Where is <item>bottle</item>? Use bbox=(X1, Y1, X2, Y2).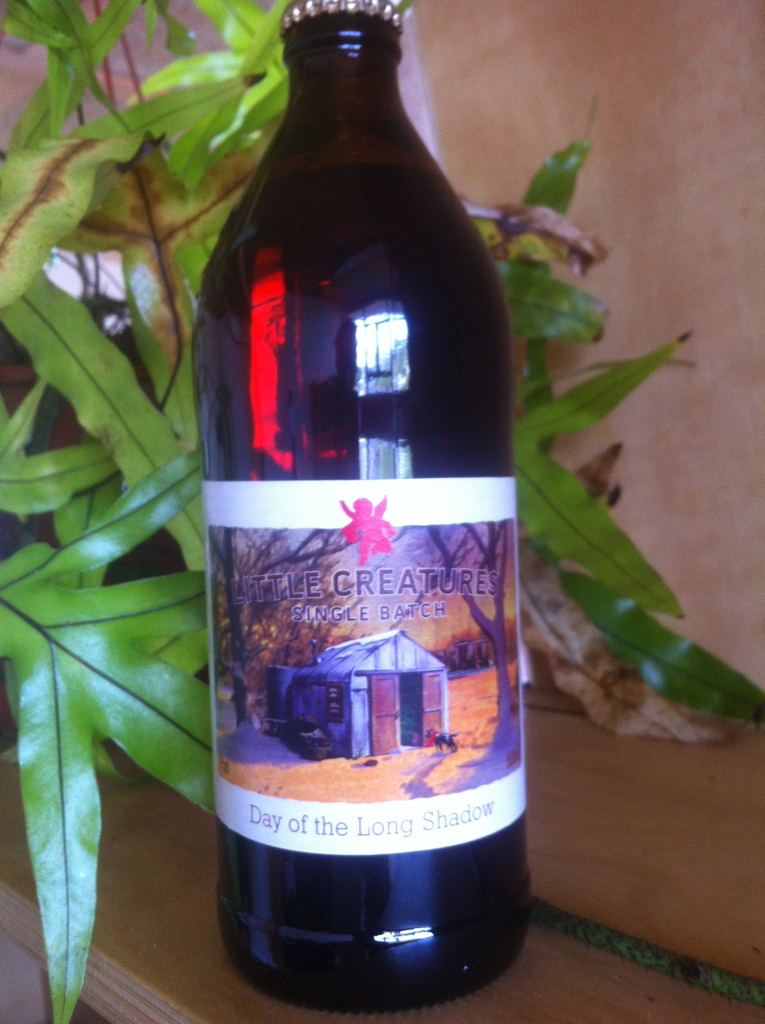
bbox=(197, 1, 537, 994).
